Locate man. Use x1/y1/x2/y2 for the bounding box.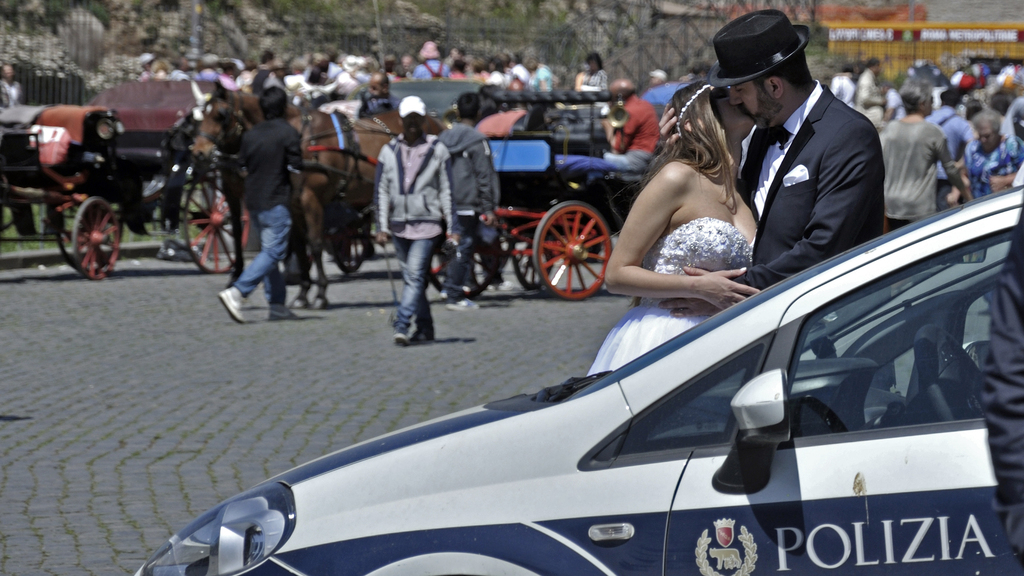
410/39/449/84.
